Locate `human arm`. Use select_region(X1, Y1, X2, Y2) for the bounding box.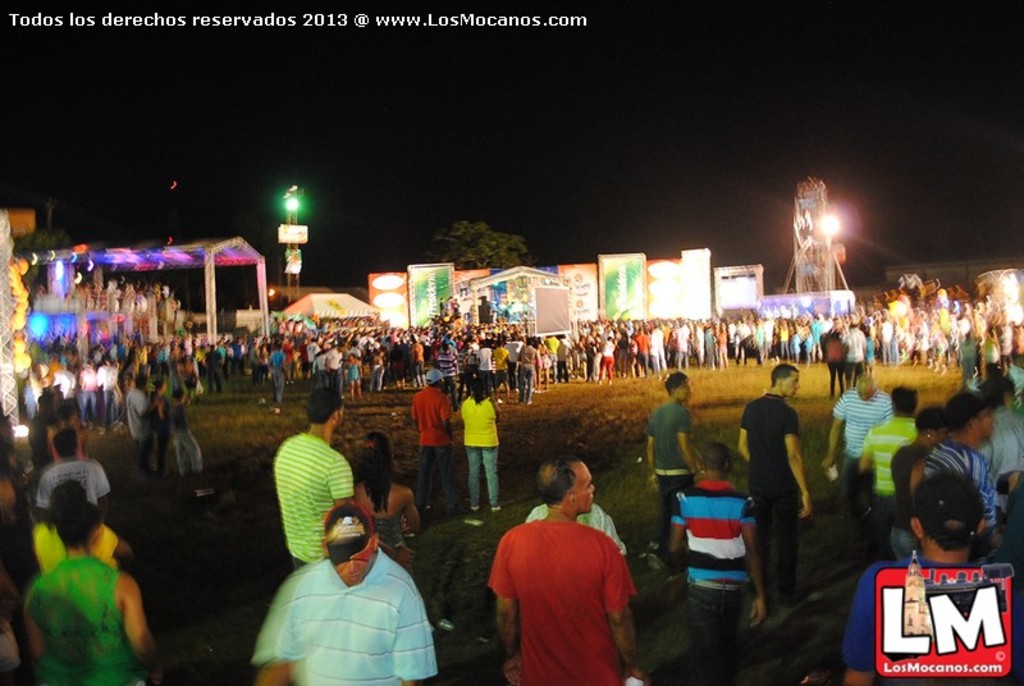
select_region(321, 361, 326, 363).
